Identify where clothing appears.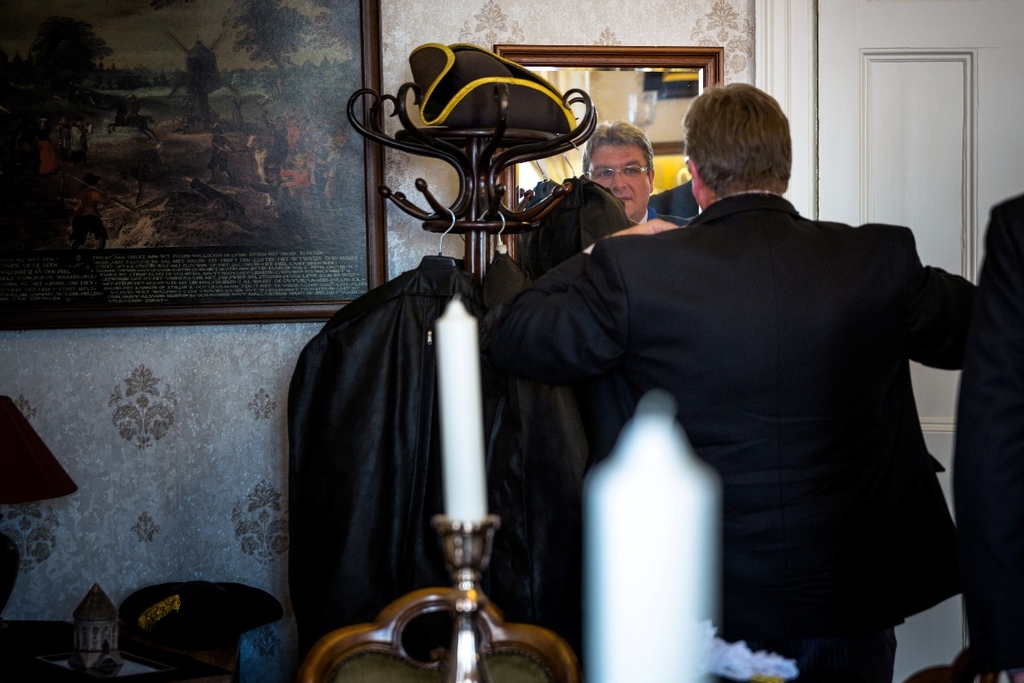
Appears at 284, 265, 581, 674.
